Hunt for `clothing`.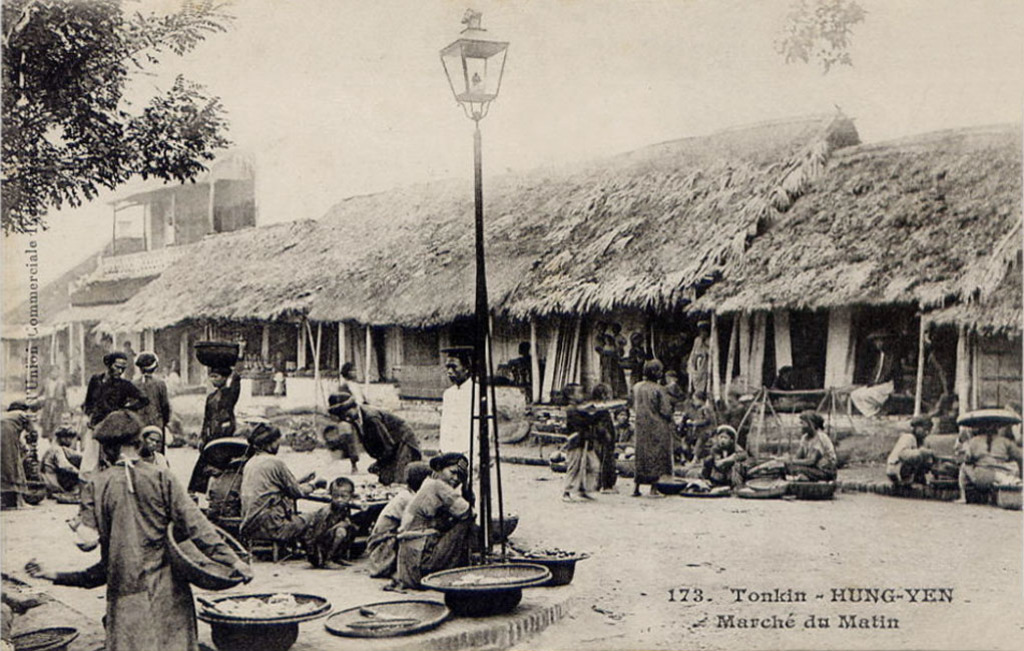
Hunted down at (884,432,928,485).
